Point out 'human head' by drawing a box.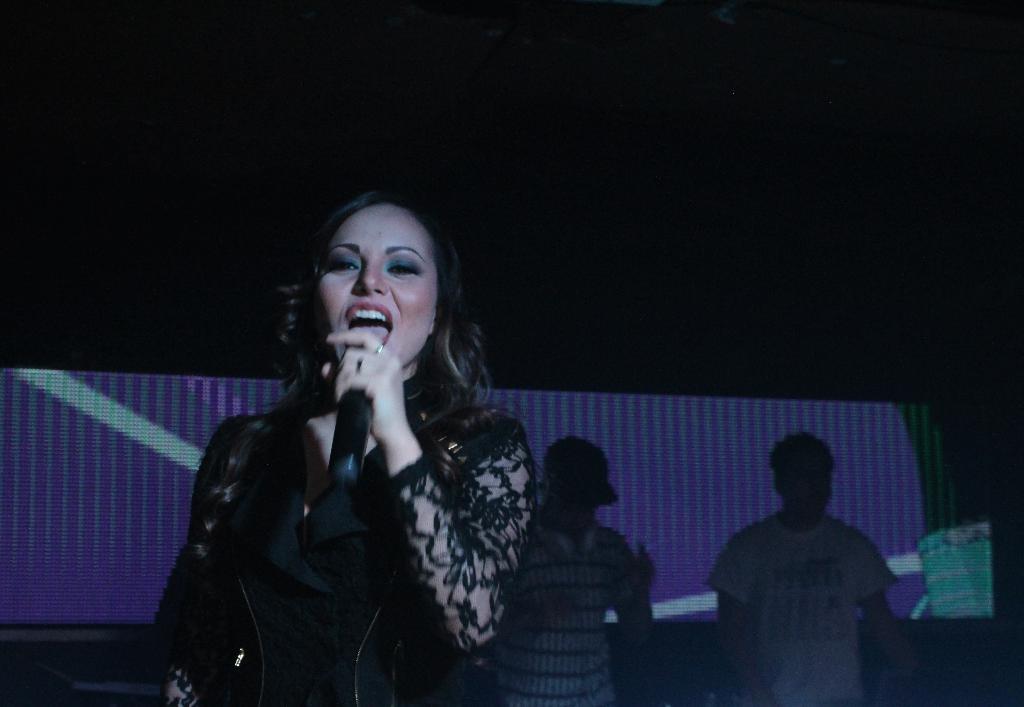
<box>766,432,837,518</box>.
